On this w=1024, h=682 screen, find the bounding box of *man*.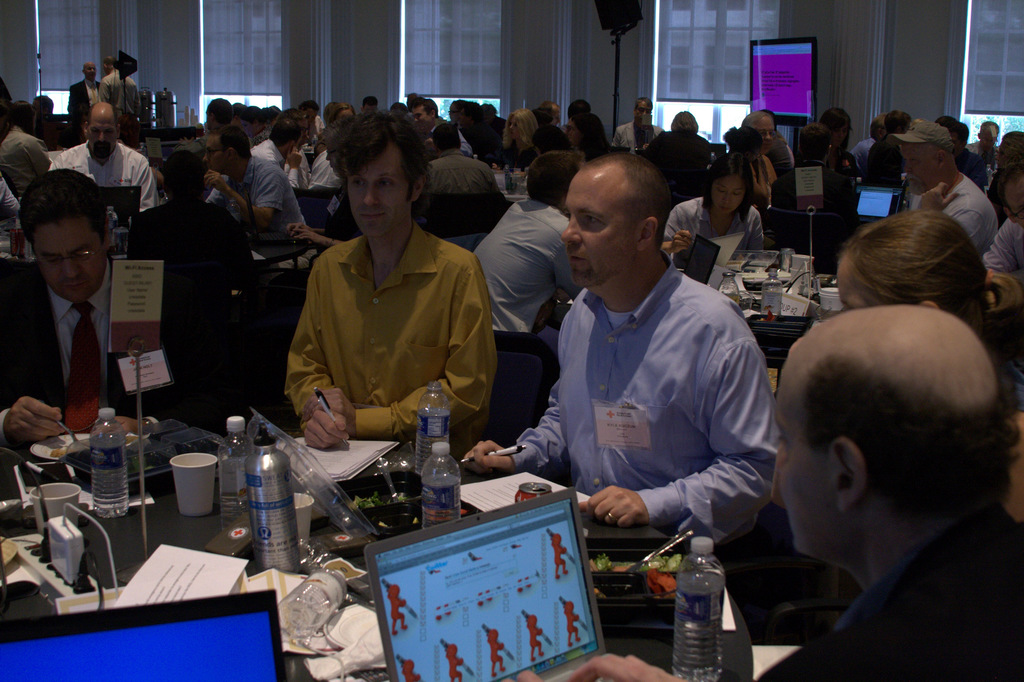
Bounding box: region(106, 55, 145, 114).
